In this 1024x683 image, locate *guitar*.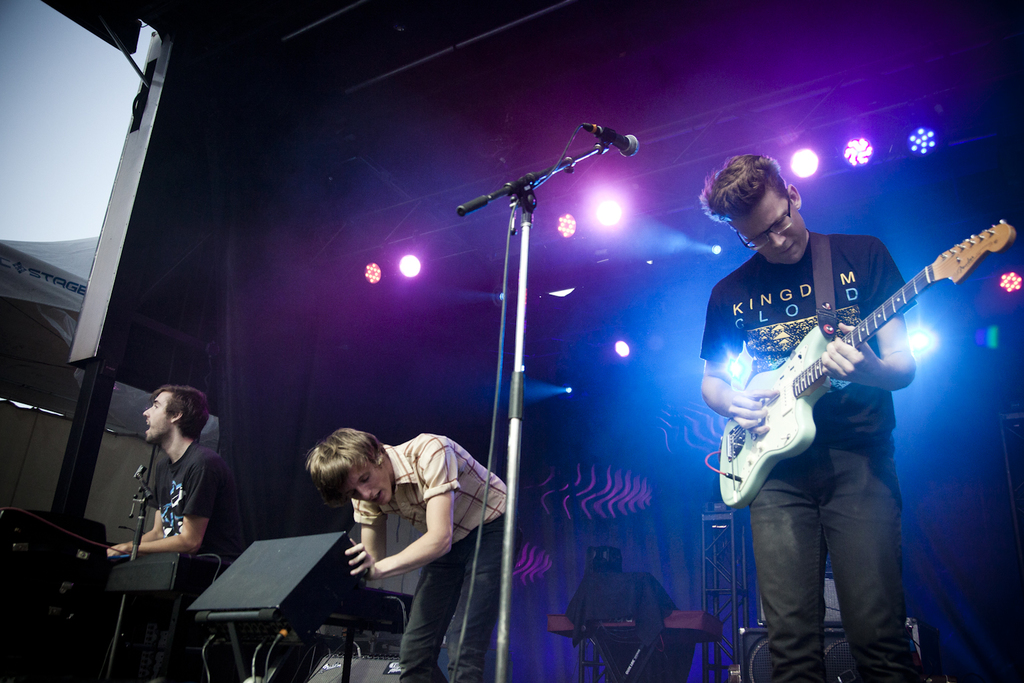
Bounding box: x1=717, y1=227, x2=1013, y2=510.
